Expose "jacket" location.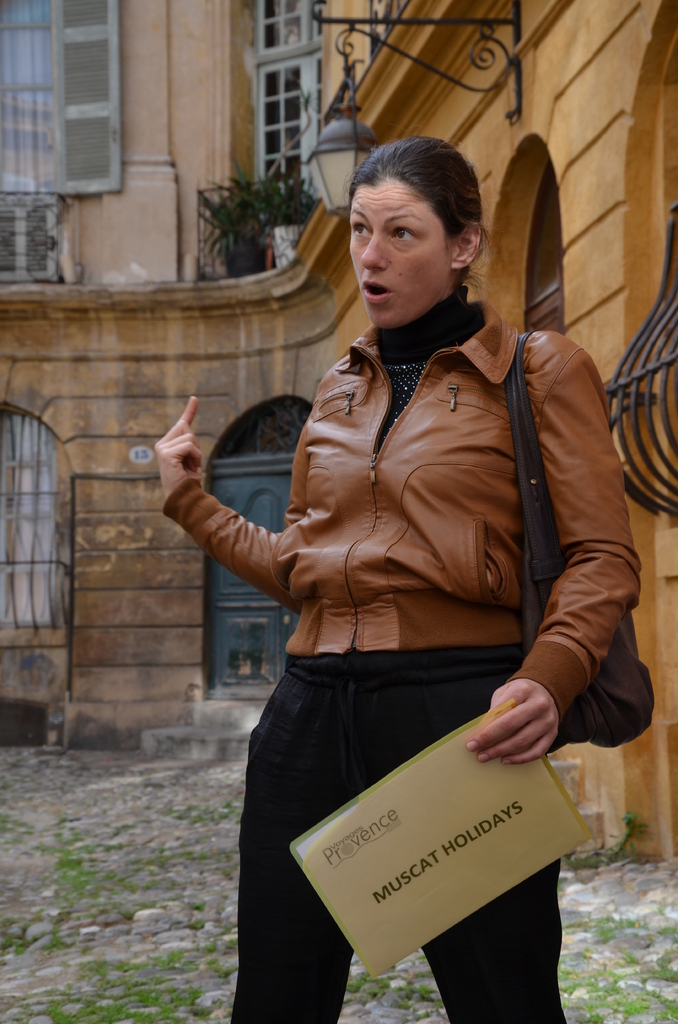
Exposed at crop(157, 254, 620, 698).
